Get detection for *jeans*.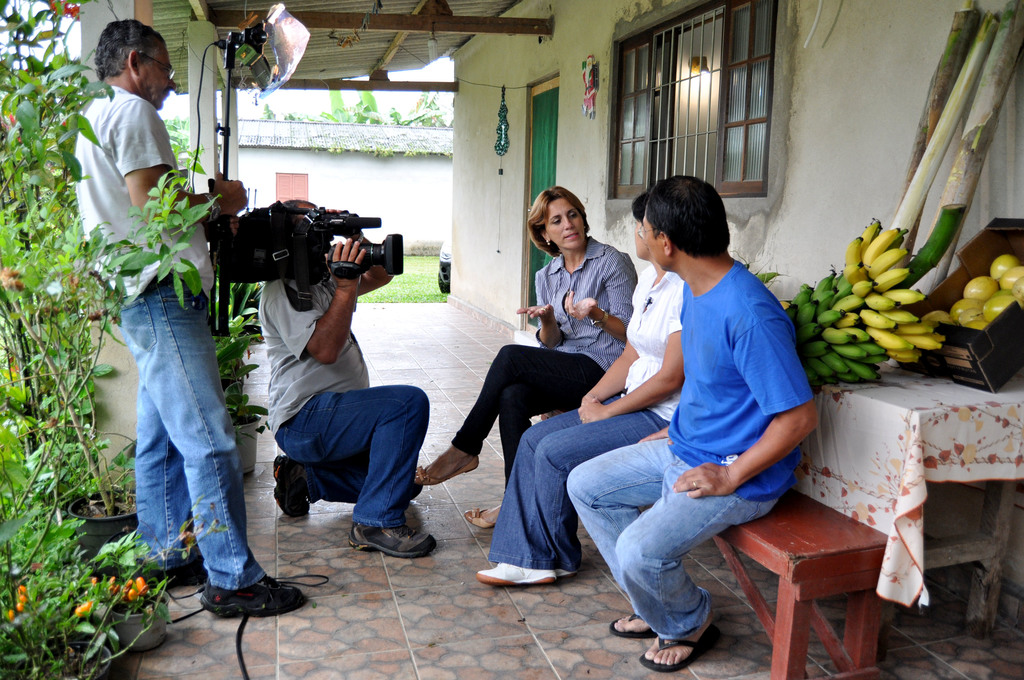
Detection: {"left": 453, "top": 342, "right": 603, "bottom": 485}.
